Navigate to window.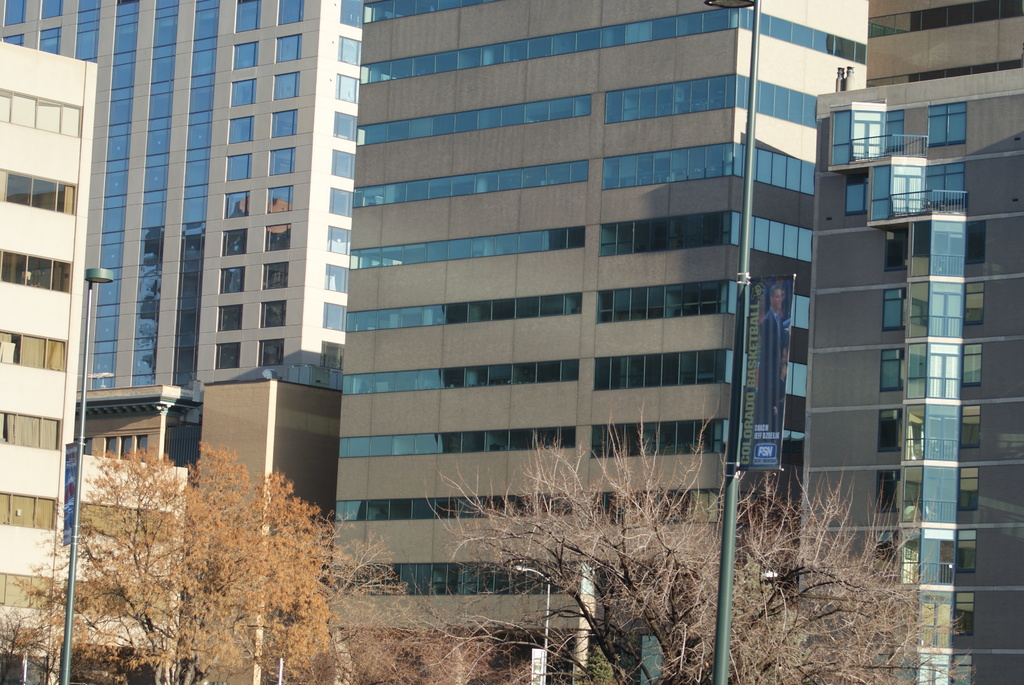
Navigation target: bbox=(216, 304, 243, 333).
